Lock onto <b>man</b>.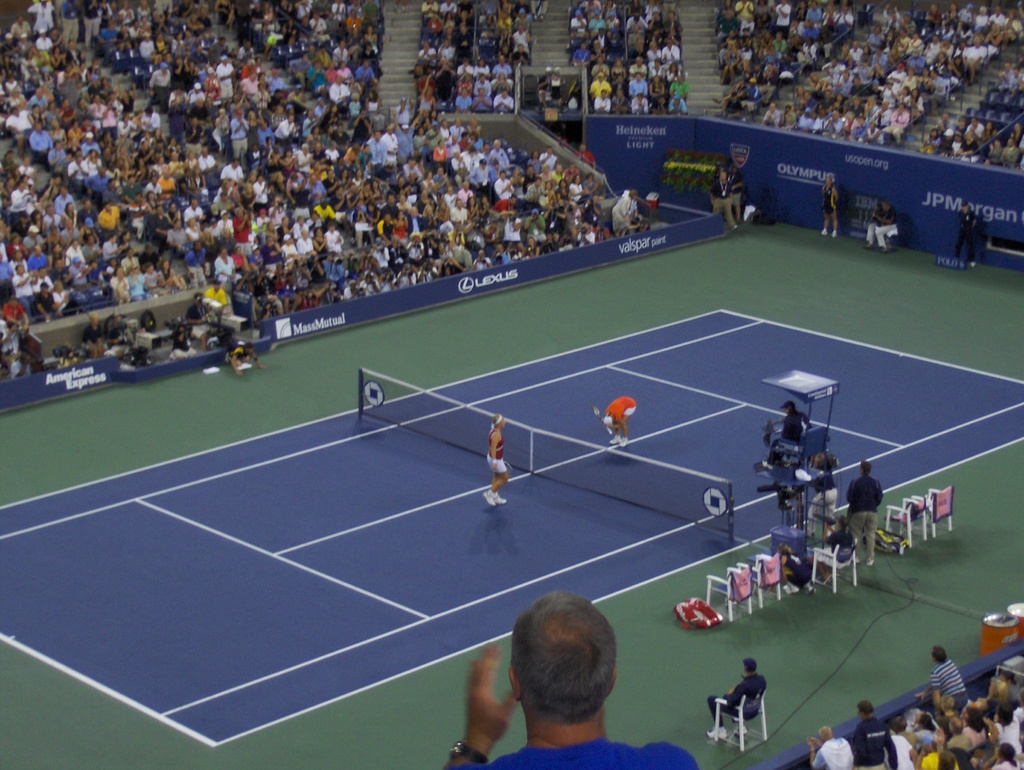
Locked: 223 339 265 378.
